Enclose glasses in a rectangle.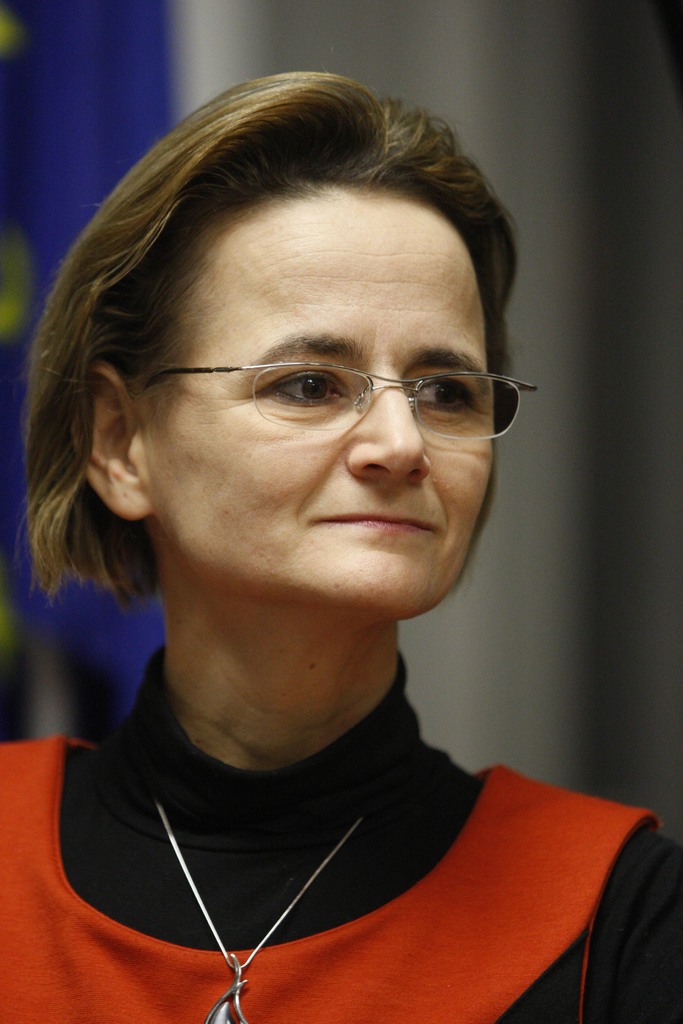
bbox=(166, 337, 520, 427).
